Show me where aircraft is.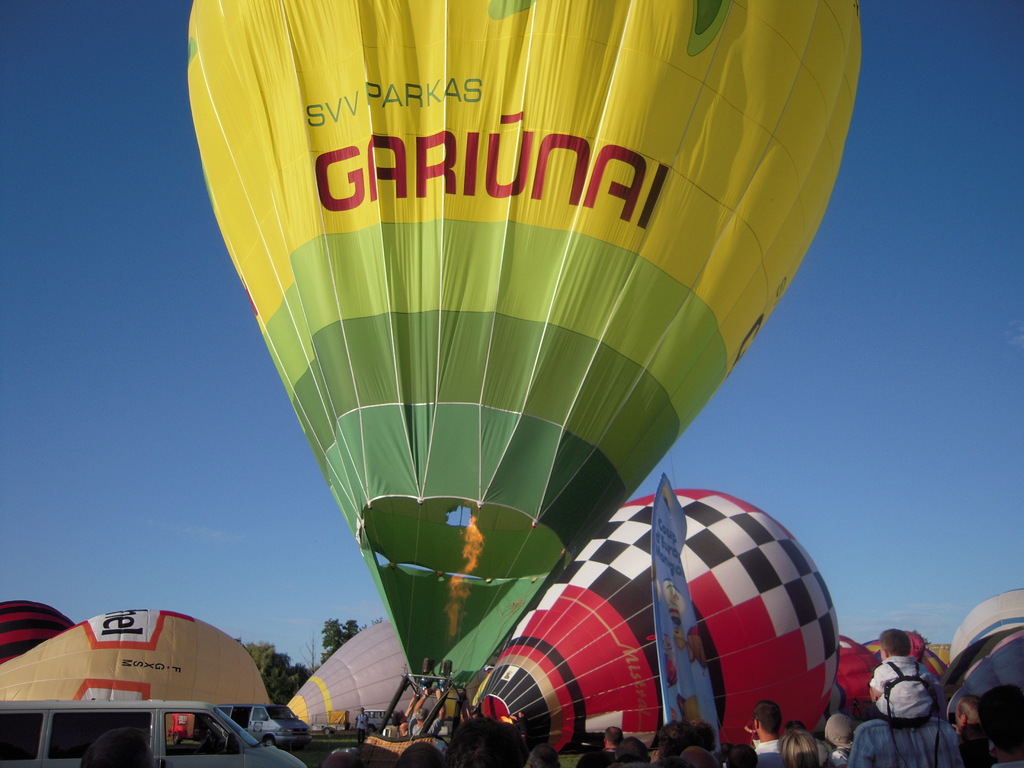
aircraft is at {"x1": 186, "y1": 0, "x2": 861, "y2": 767}.
